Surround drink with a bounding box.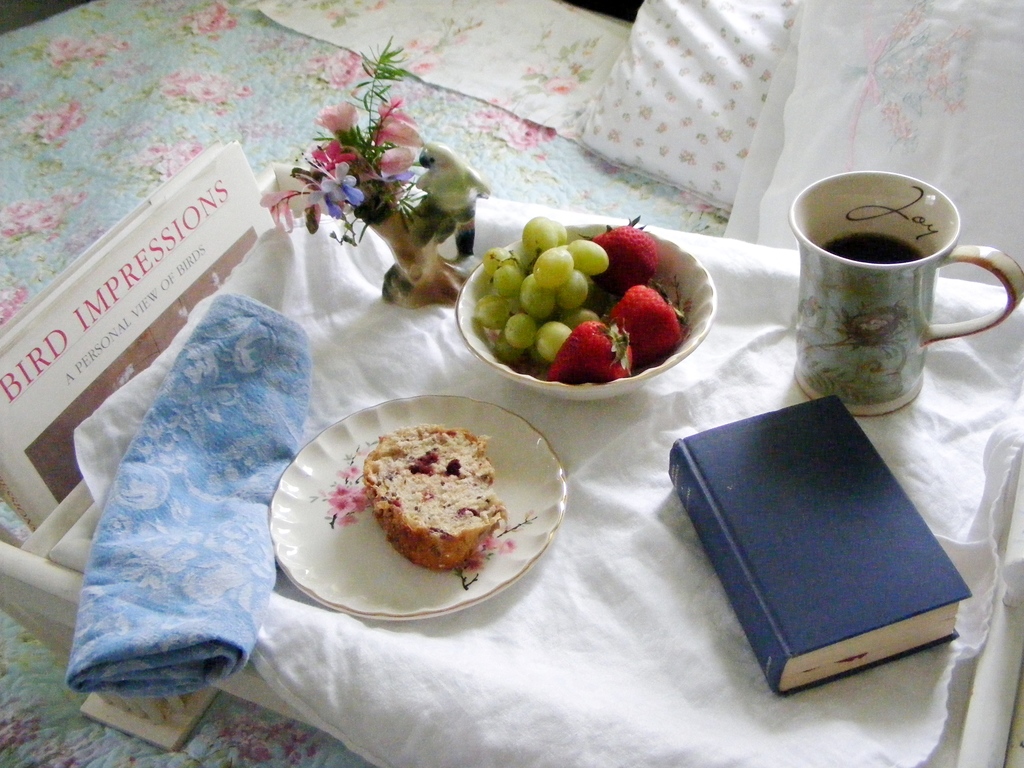
BBox(822, 228, 928, 261).
